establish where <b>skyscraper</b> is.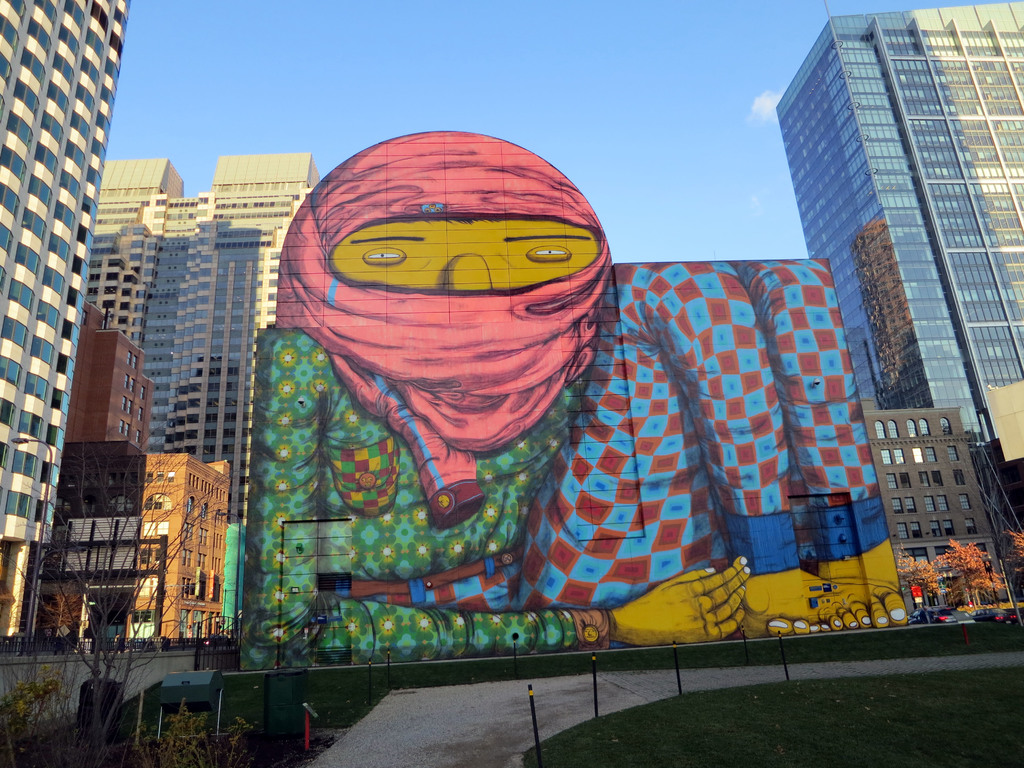
Established at (left=762, top=0, right=1023, bottom=561).
